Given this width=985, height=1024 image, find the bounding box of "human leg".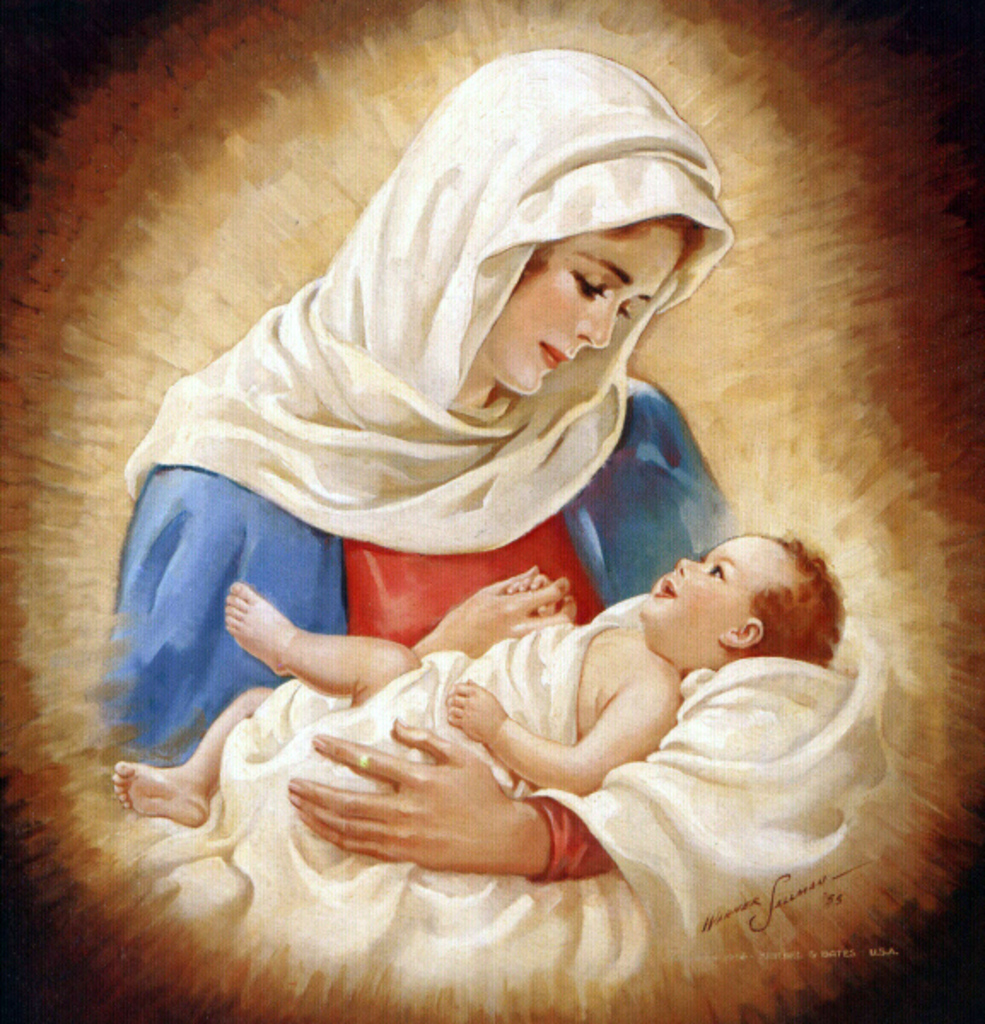
224, 584, 417, 708.
